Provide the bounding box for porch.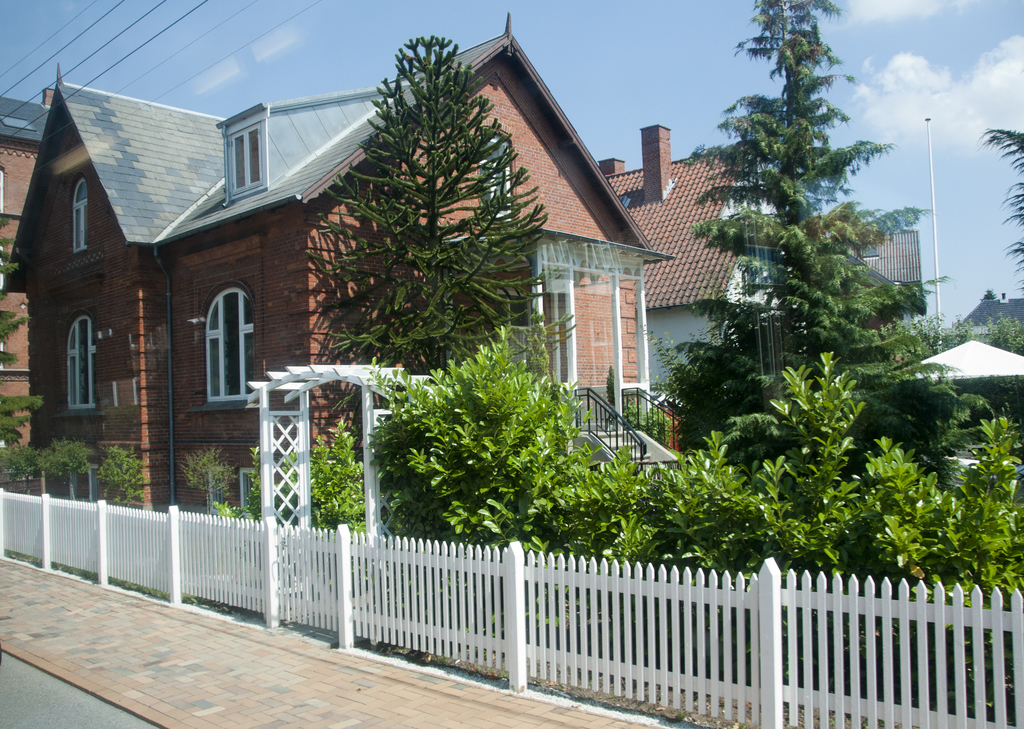
[564,424,673,477].
